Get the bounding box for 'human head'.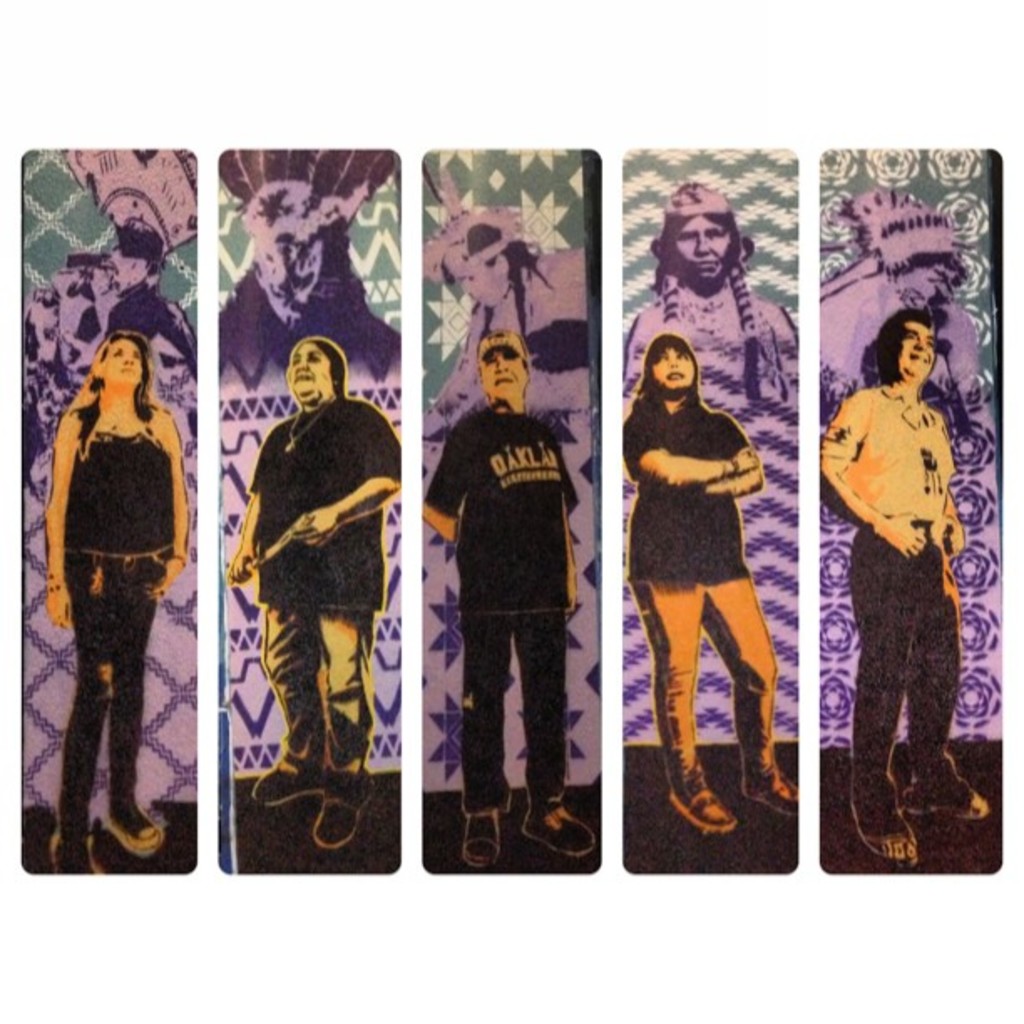
892 233 960 315.
